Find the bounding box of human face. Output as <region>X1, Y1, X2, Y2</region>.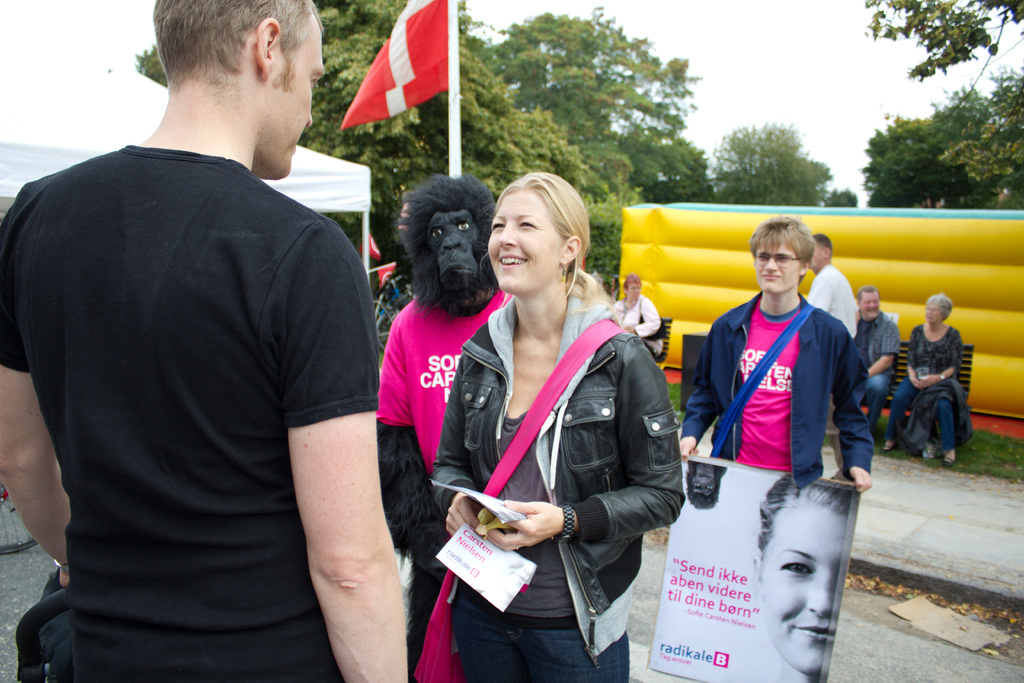
<region>486, 190, 562, 293</region>.
